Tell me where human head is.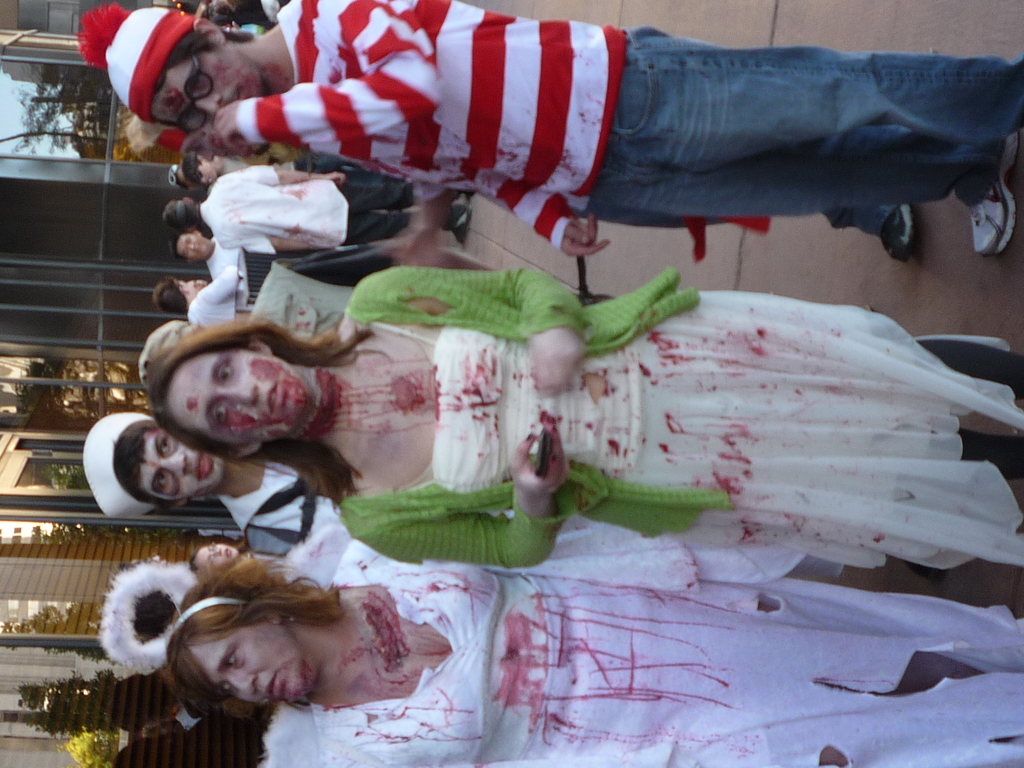
human head is at 110/669/180/729.
